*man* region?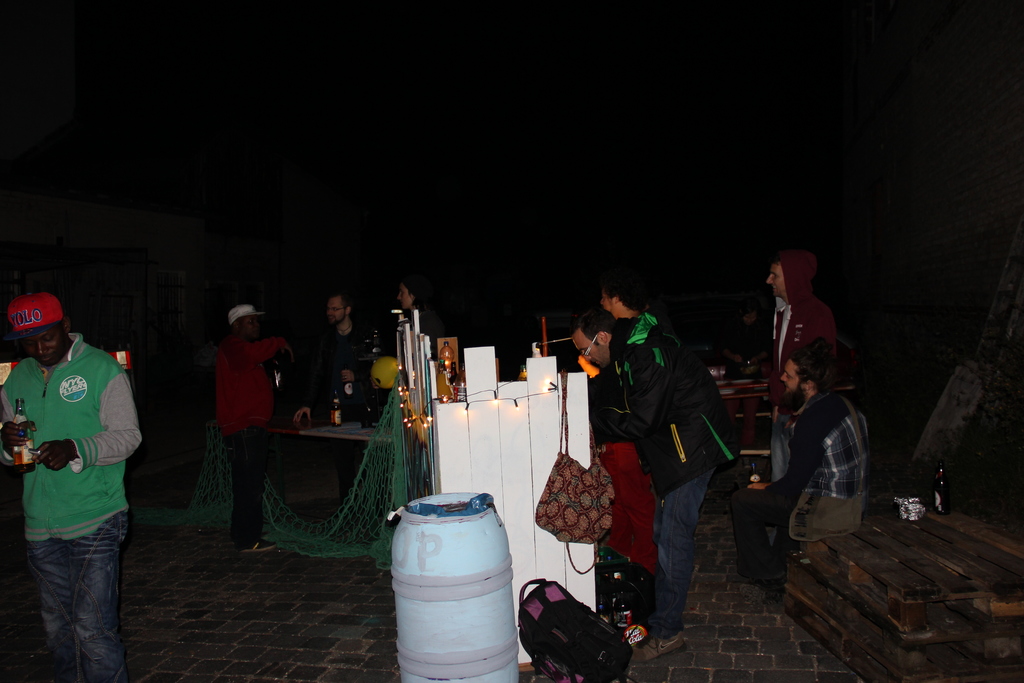
729, 342, 871, 588
